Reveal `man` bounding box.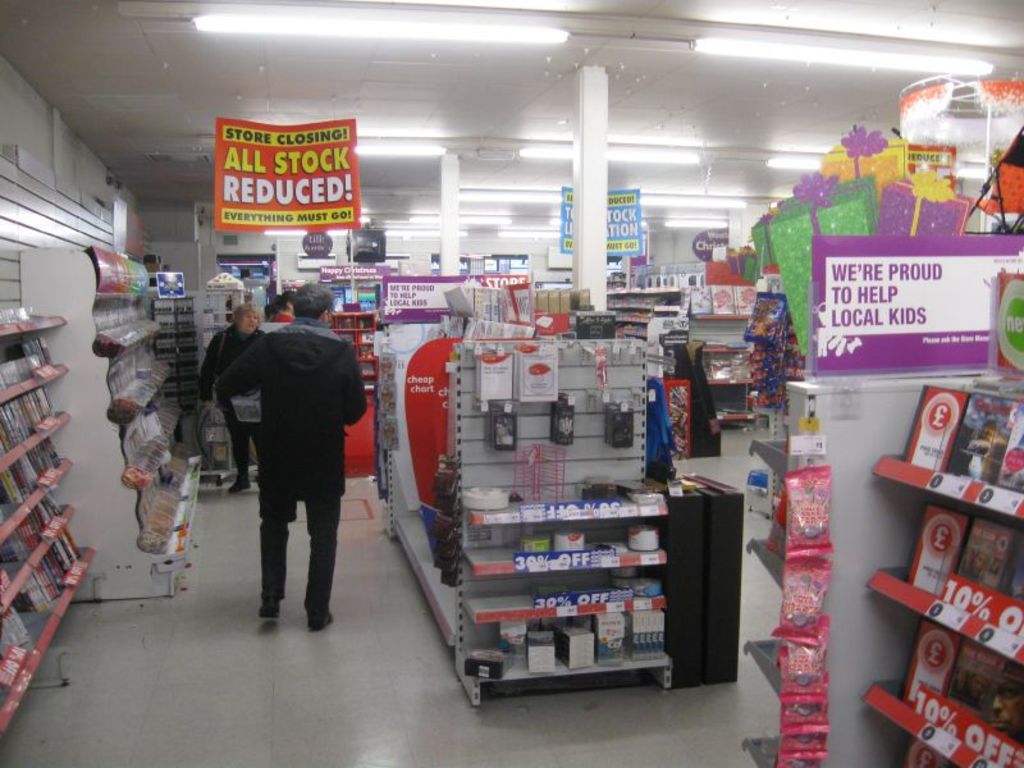
Revealed: box=[206, 282, 364, 652].
